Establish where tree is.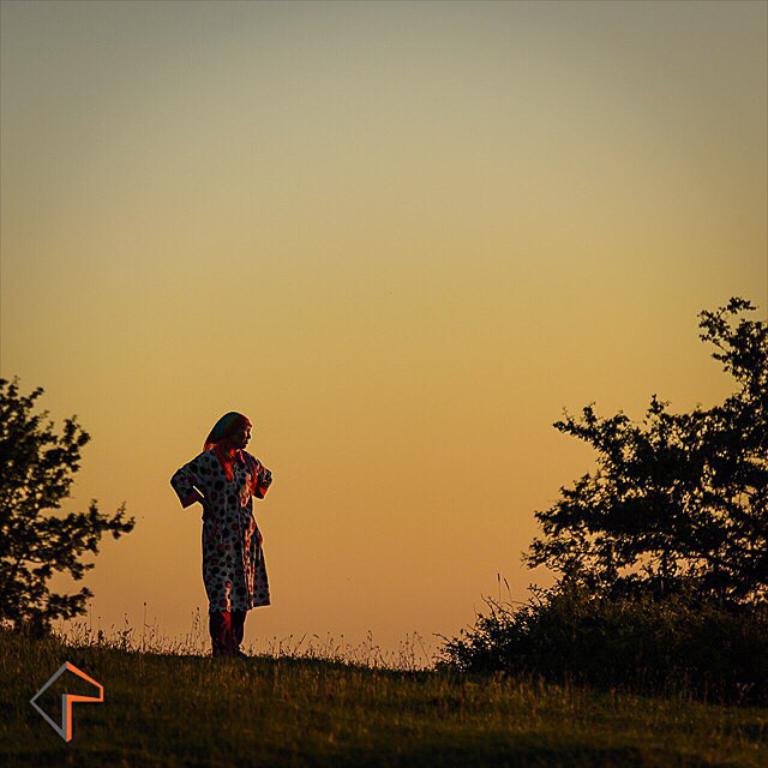
Established at Rect(0, 377, 143, 650).
